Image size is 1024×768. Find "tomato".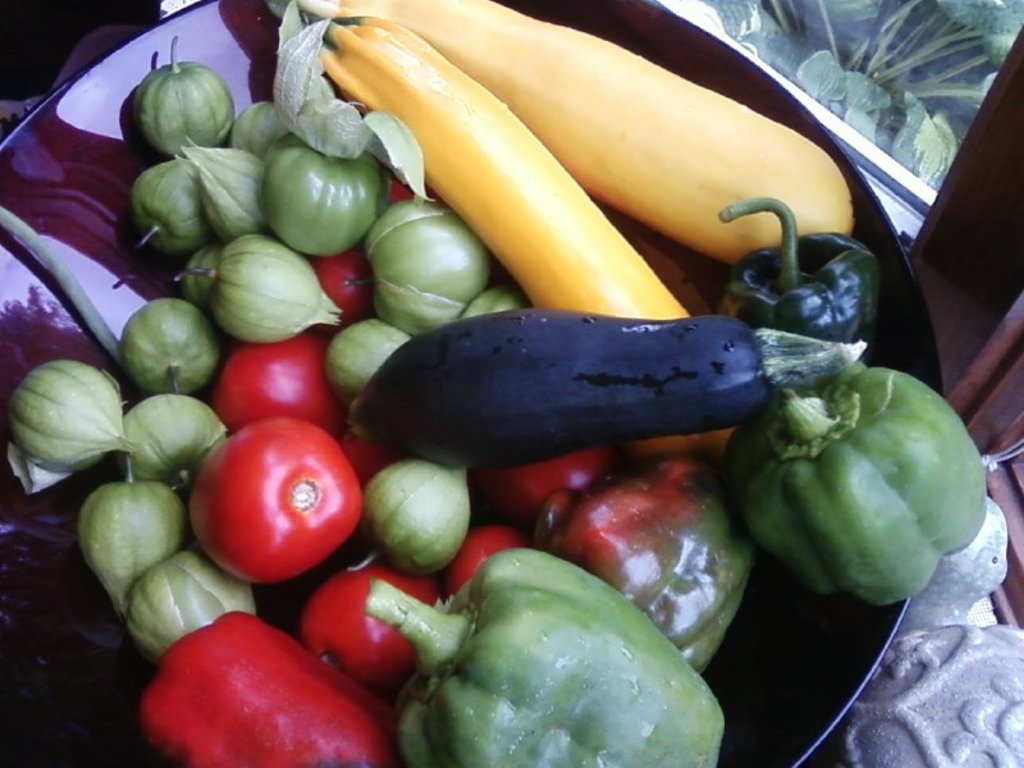
bbox=(452, 521, 525, 591).
